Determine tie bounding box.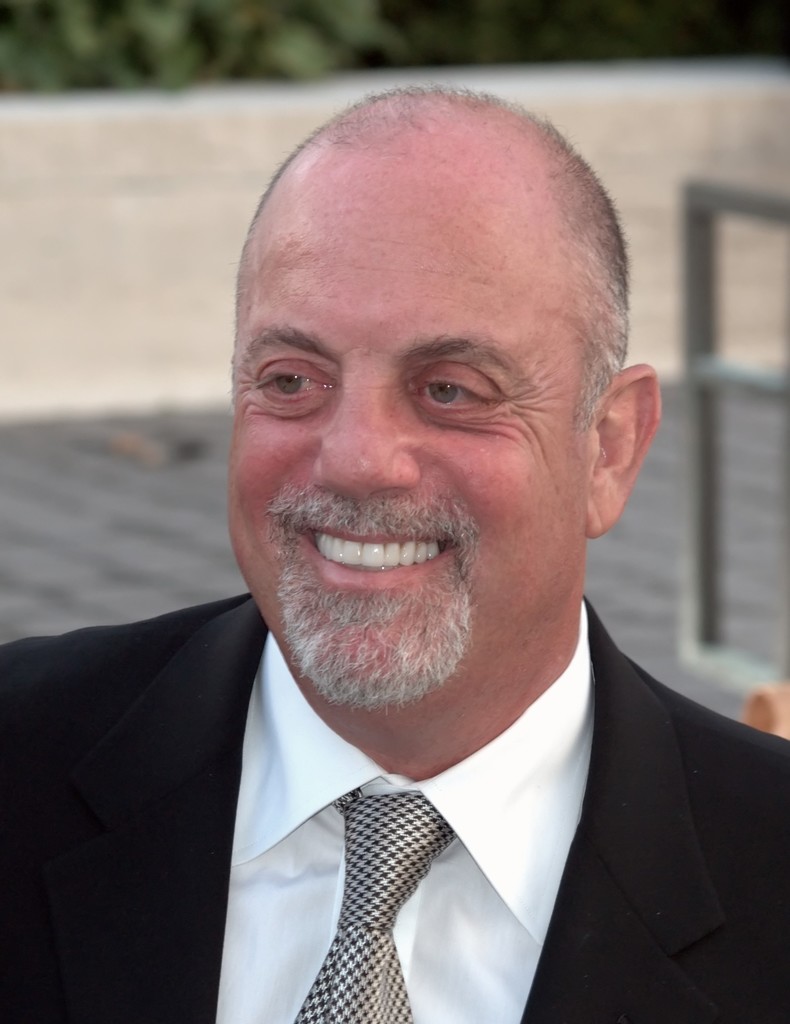
Determined: x1=292 y1=782 x2=457 y2=1023.
